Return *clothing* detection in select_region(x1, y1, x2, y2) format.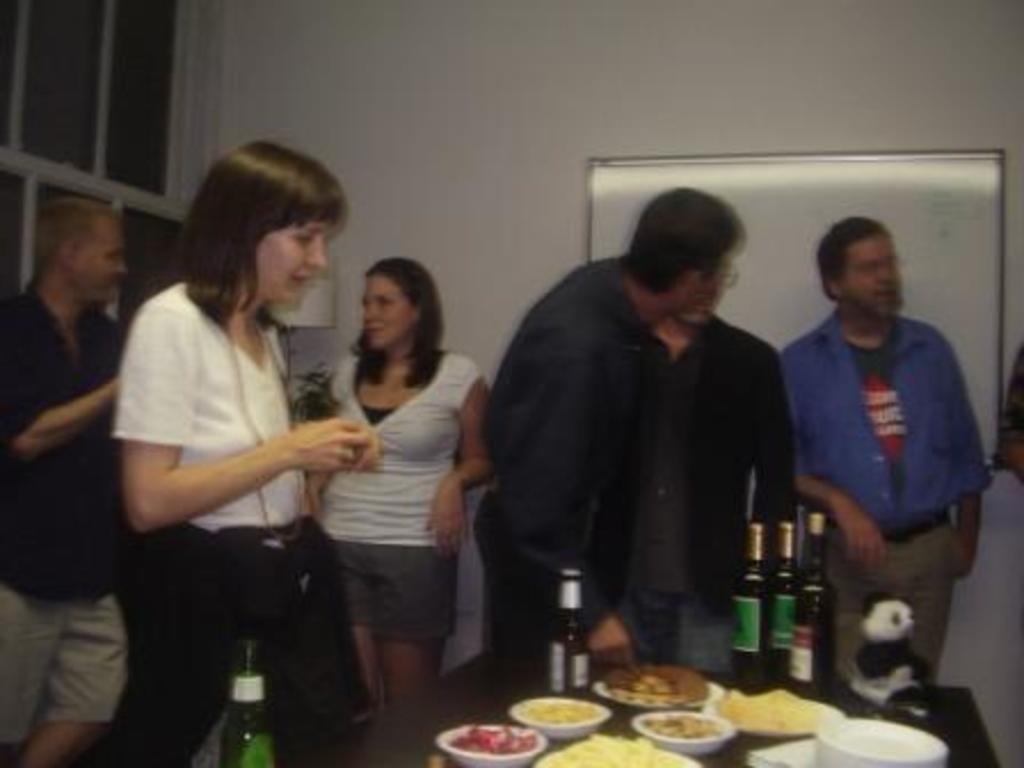
select_region(997, 361, 1022, 453).
